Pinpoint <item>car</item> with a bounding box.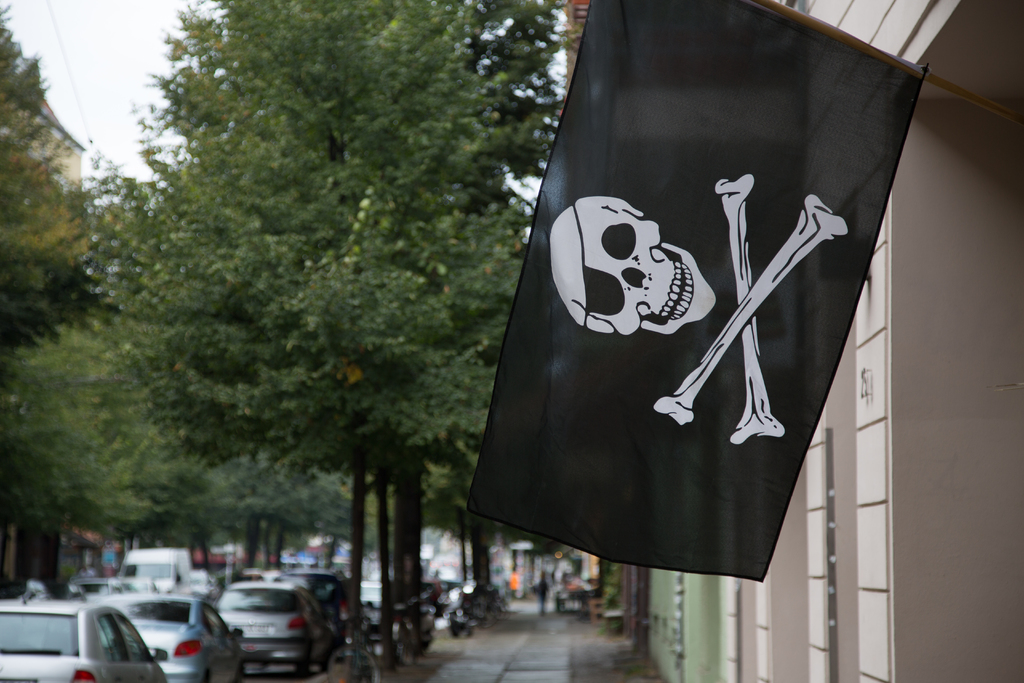
x1=105, y1=593, x2=255, y2=682.
